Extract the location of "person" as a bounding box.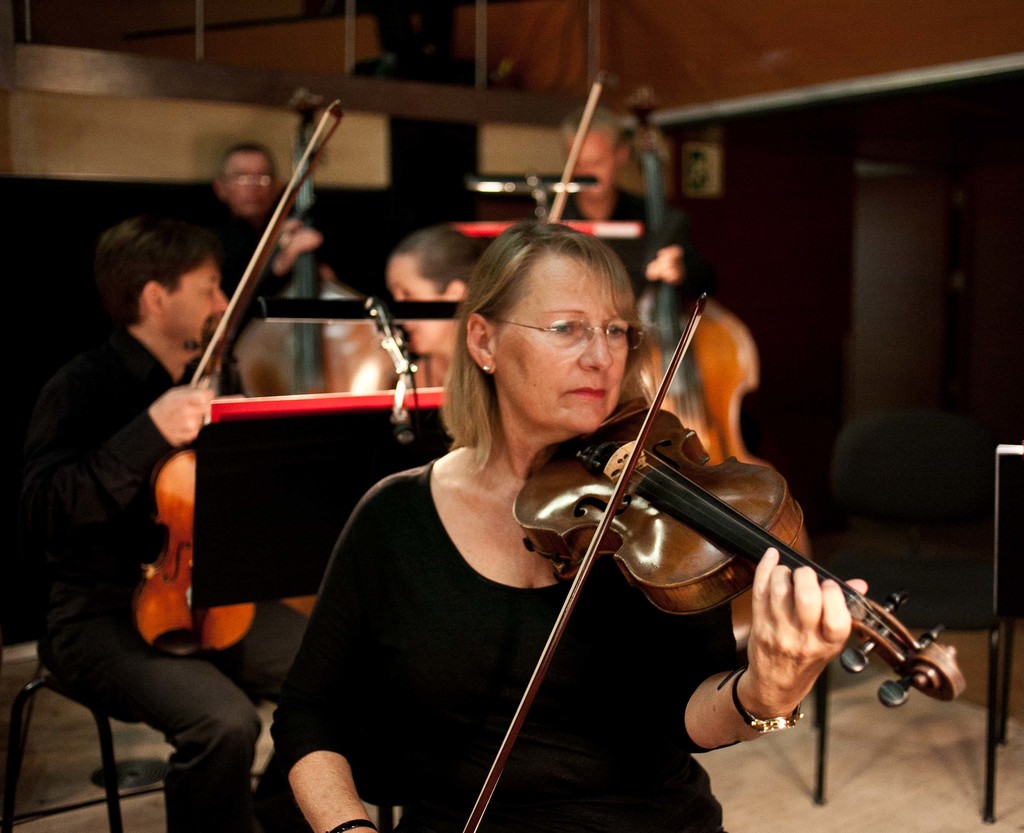
box(182, 138, 324, 296).
